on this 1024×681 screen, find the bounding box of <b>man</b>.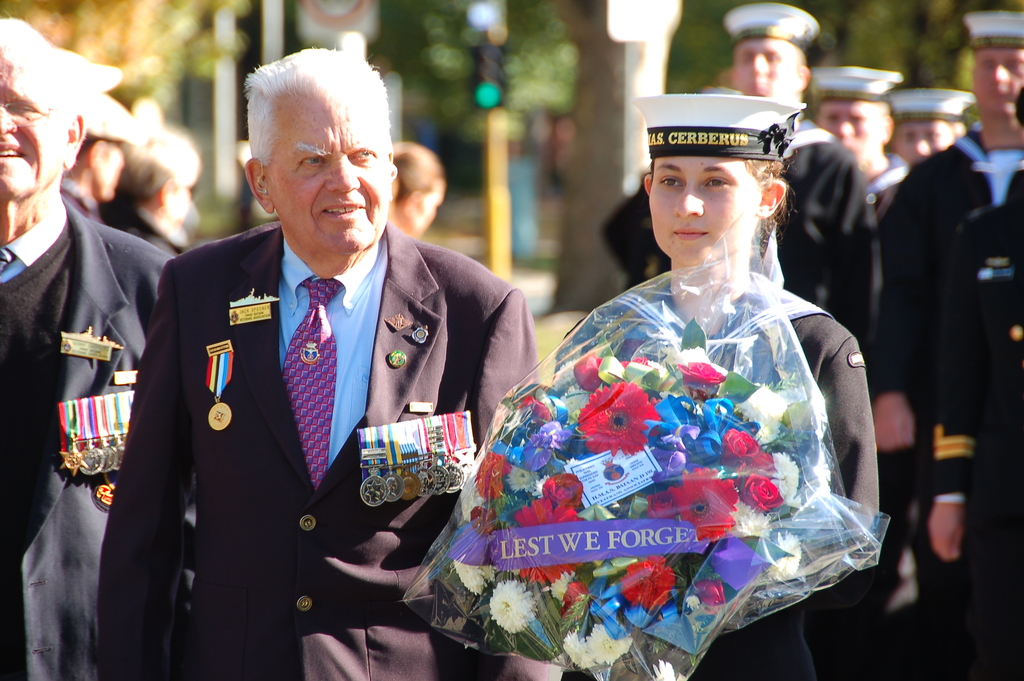
Bounding box: pyautogui.locateOnScreen(725, 12, 860, 286).
